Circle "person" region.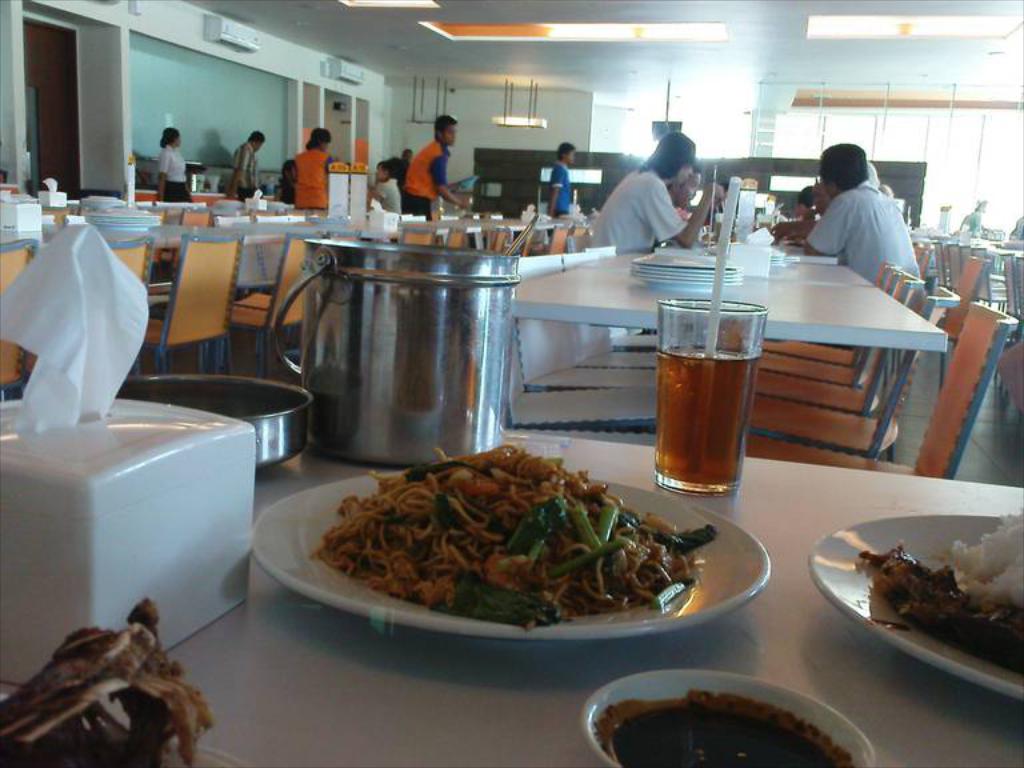
Region: bbox=(404, 109, 471, 225).
